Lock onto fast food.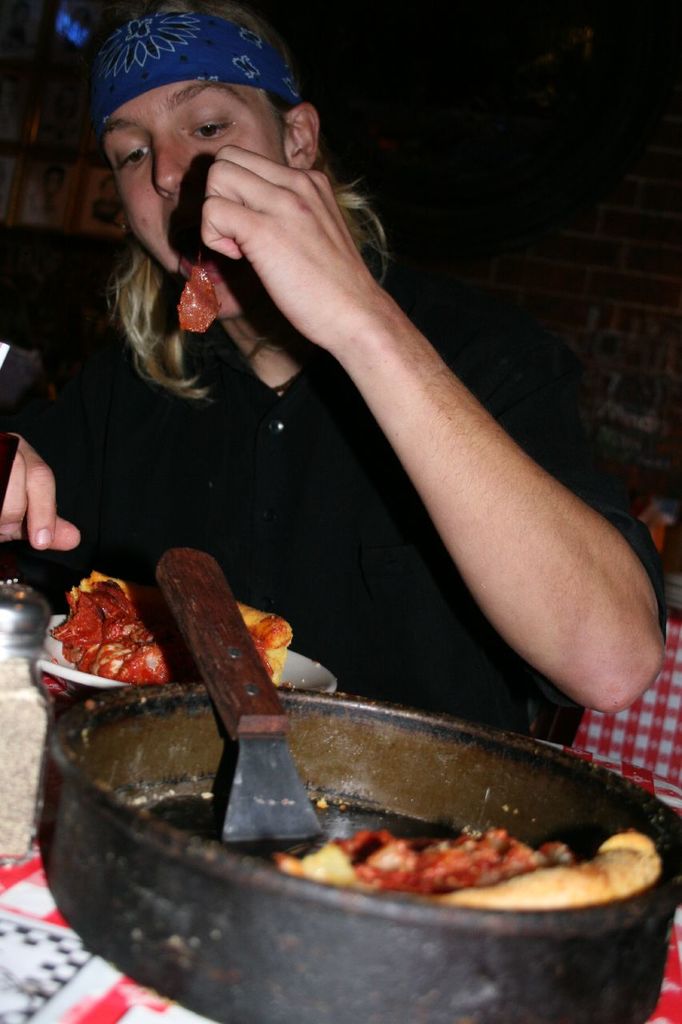
Locked: x1=46 y1=570 x2=294 y2=683.
